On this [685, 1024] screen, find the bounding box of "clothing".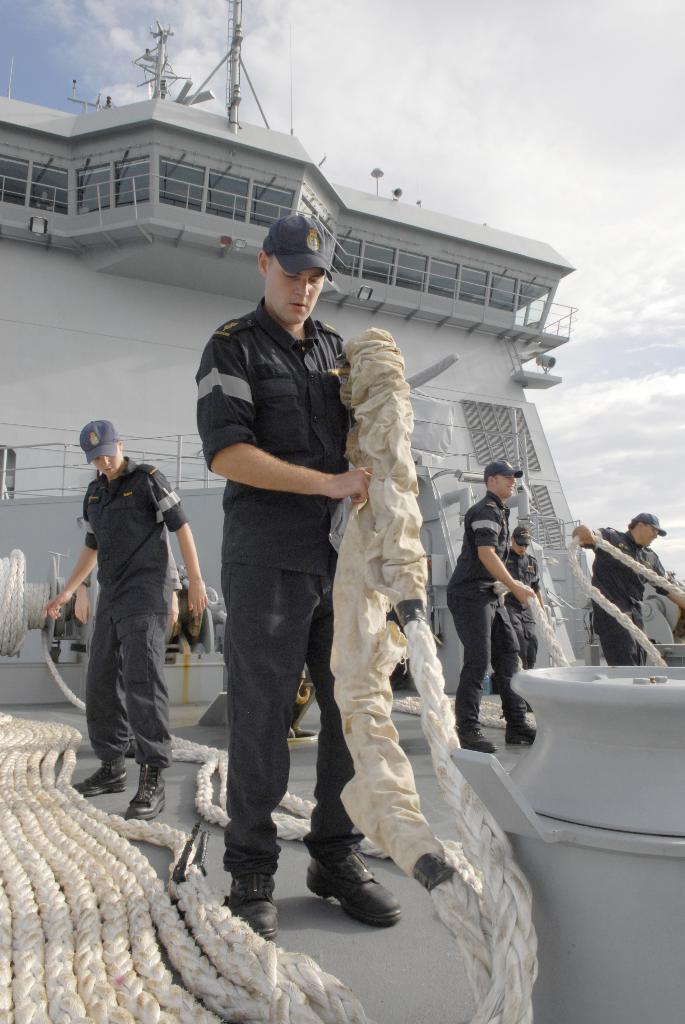
Bounding box: 83, 447, 179, 765.
